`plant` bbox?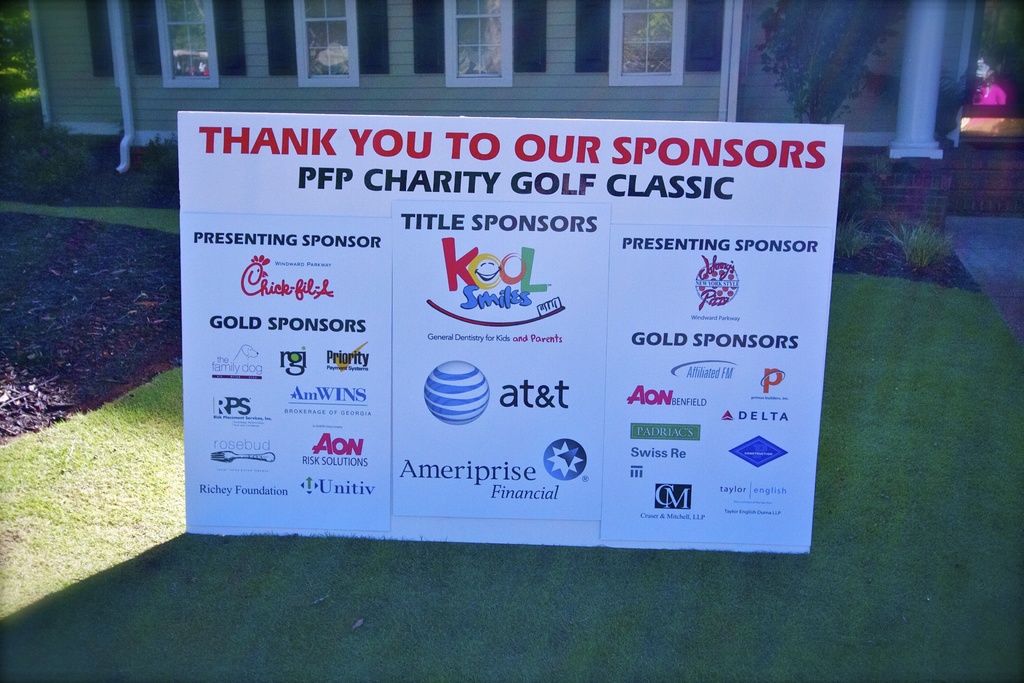
<box>857,177,882,213</box>
